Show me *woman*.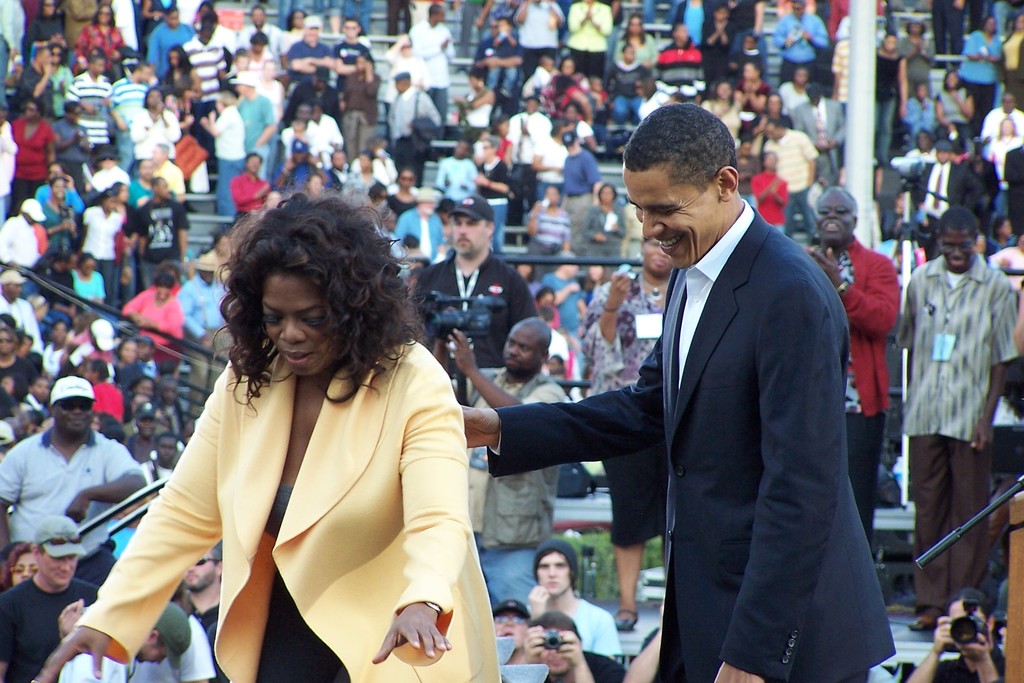
*woman* is here: {"x1": 525, "y1": 183, "x2": 572, "y2": 284}.
